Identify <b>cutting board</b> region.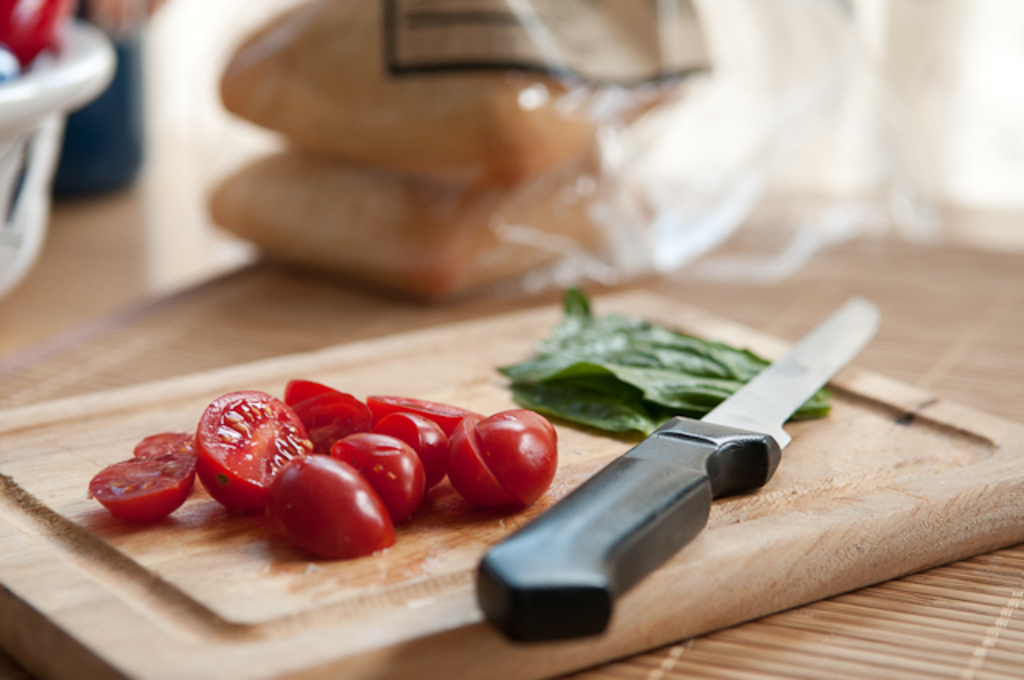
Region: left=0, top=282, right=1022, bottom=678.
